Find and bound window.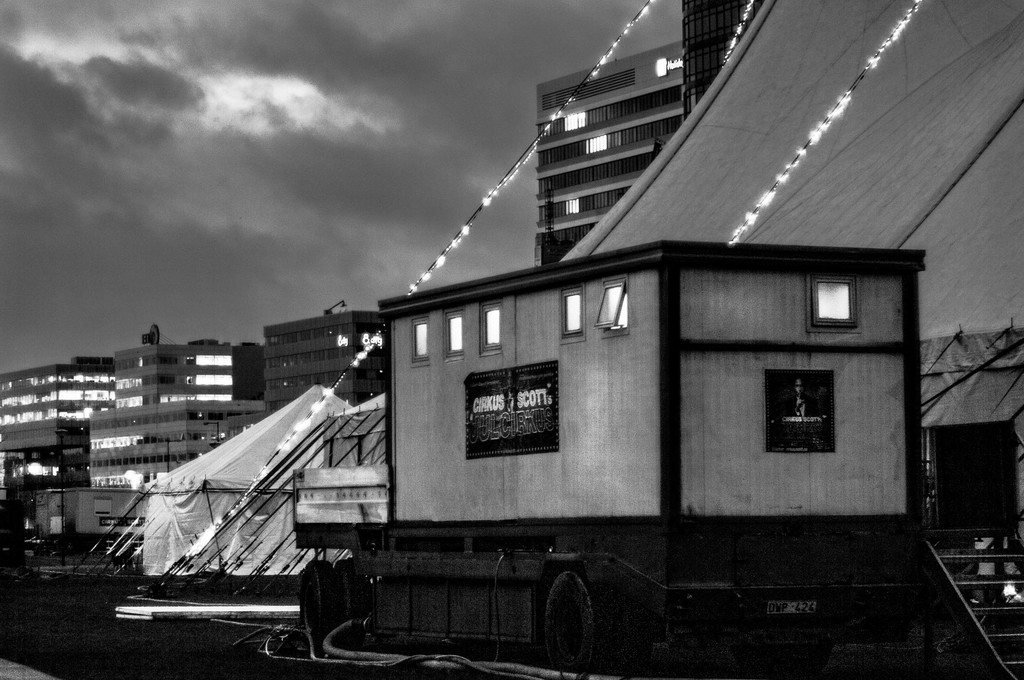
Bound: <box>416,313,430,359</box>.
